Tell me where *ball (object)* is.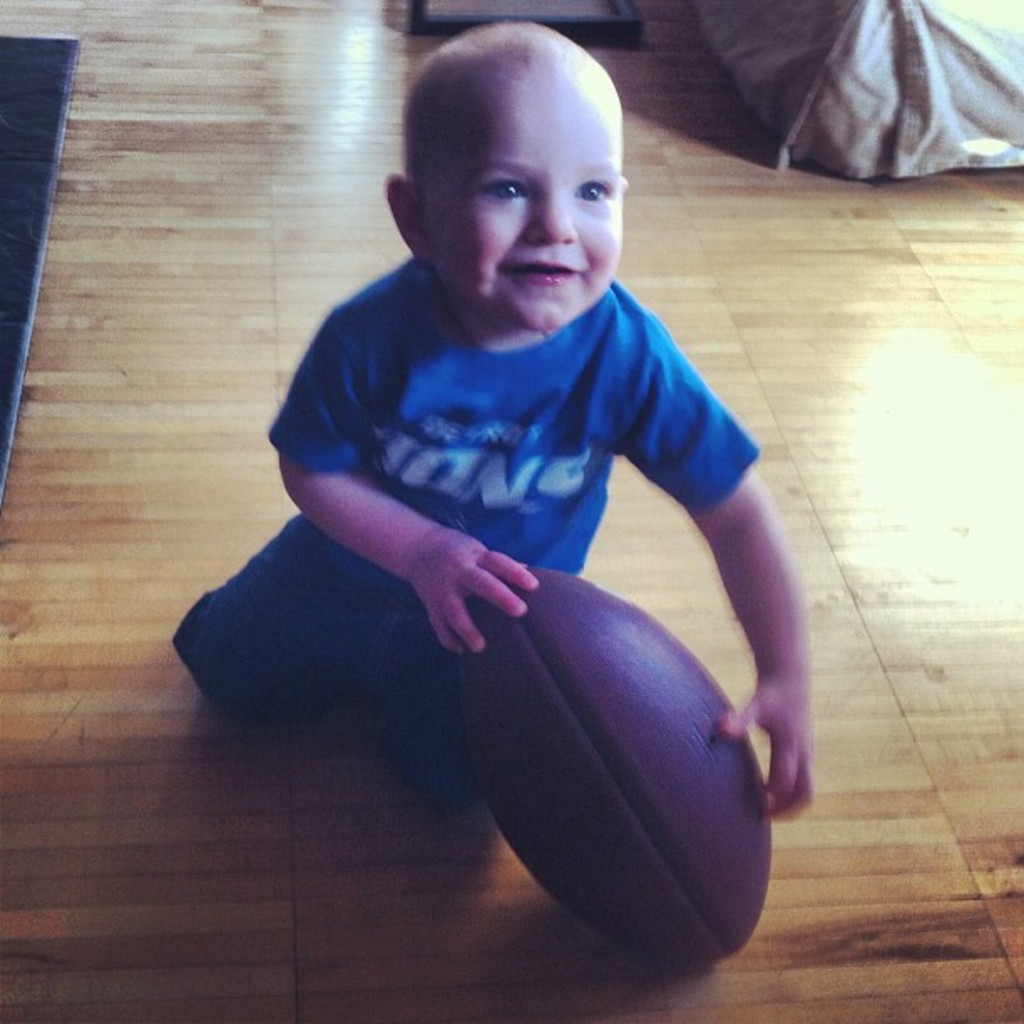
*ball (object)* is at 457, 572, 770, 972.
